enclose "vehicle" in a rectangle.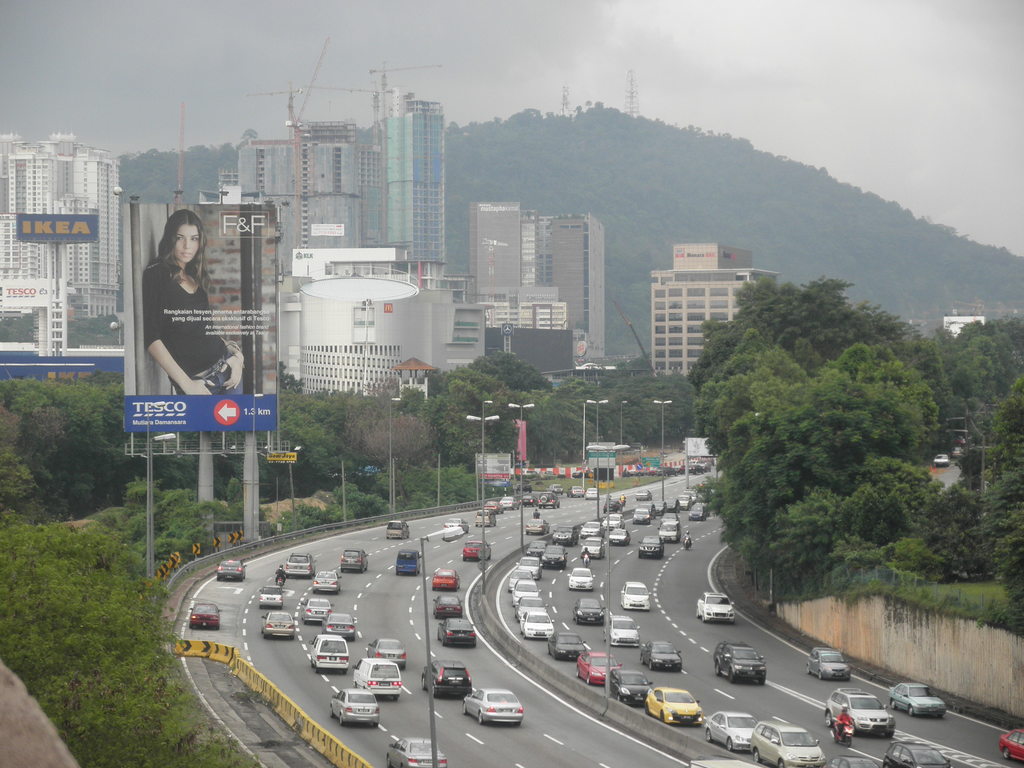
{"x1": 264, "y1": 611, "x2": 292, "y2": 636}.
